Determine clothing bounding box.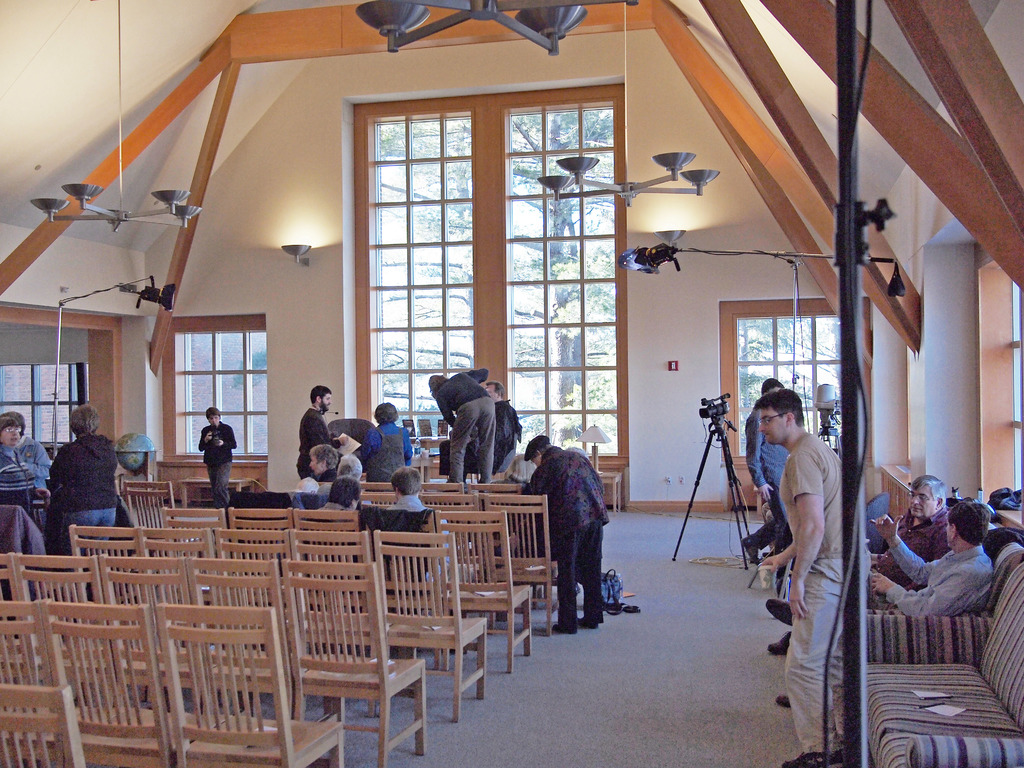
Determined: bbox=(436, 365, 495, 484).
